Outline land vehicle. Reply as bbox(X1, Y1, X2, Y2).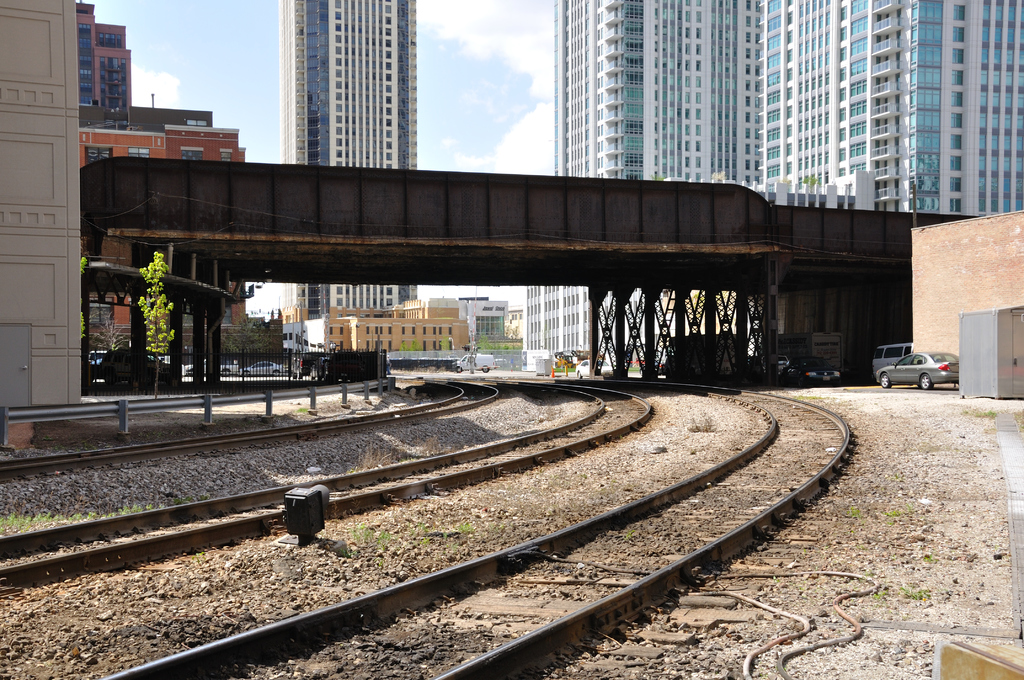
bbox(88, 350, 108, 368).
